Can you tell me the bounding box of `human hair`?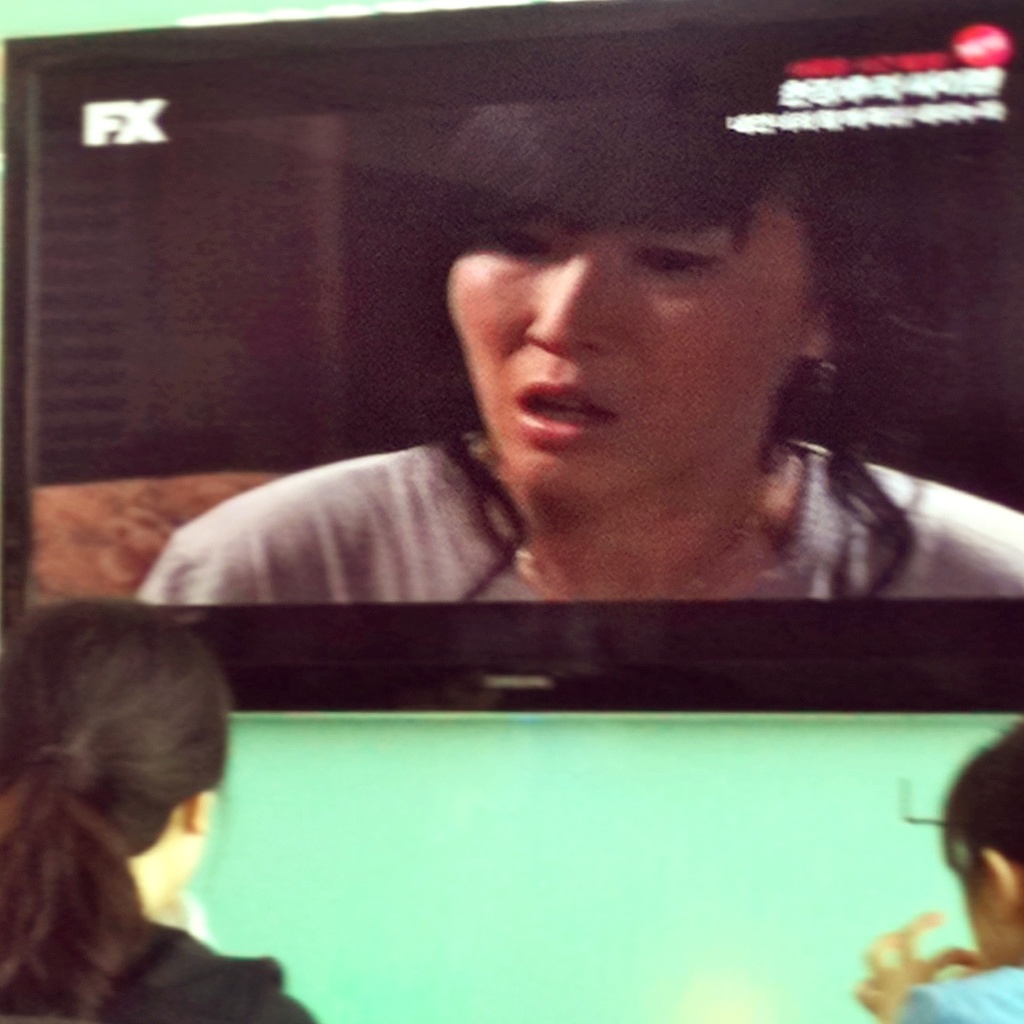
(x1=416, y1=100, x2=924, y2=599).
